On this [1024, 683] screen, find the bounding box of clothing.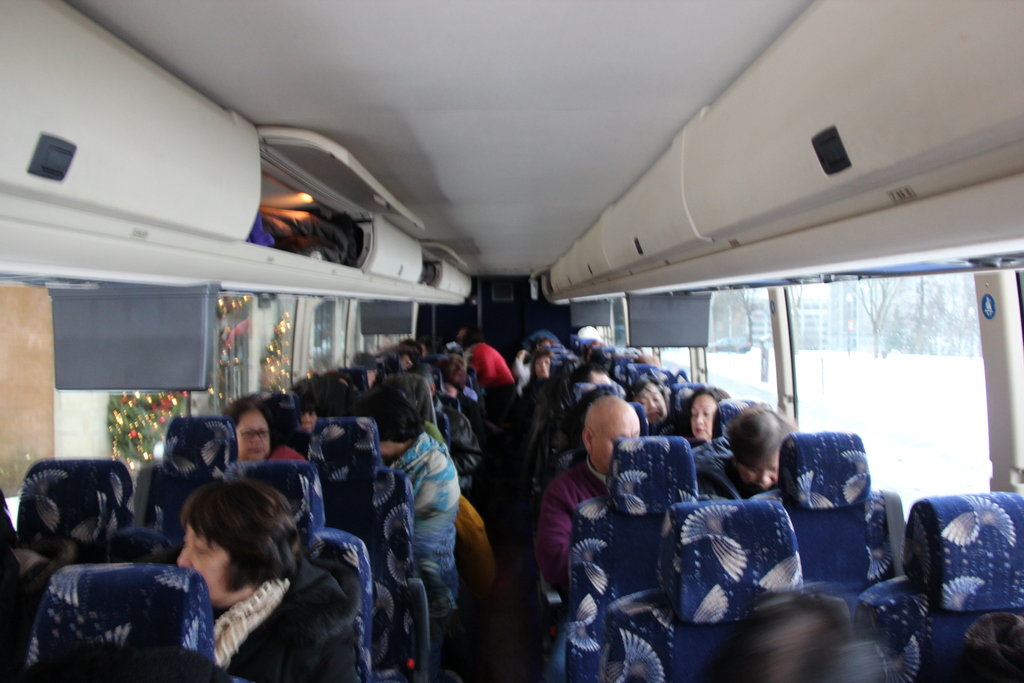
Bounding box: detection(436, 401, 477, 479).
